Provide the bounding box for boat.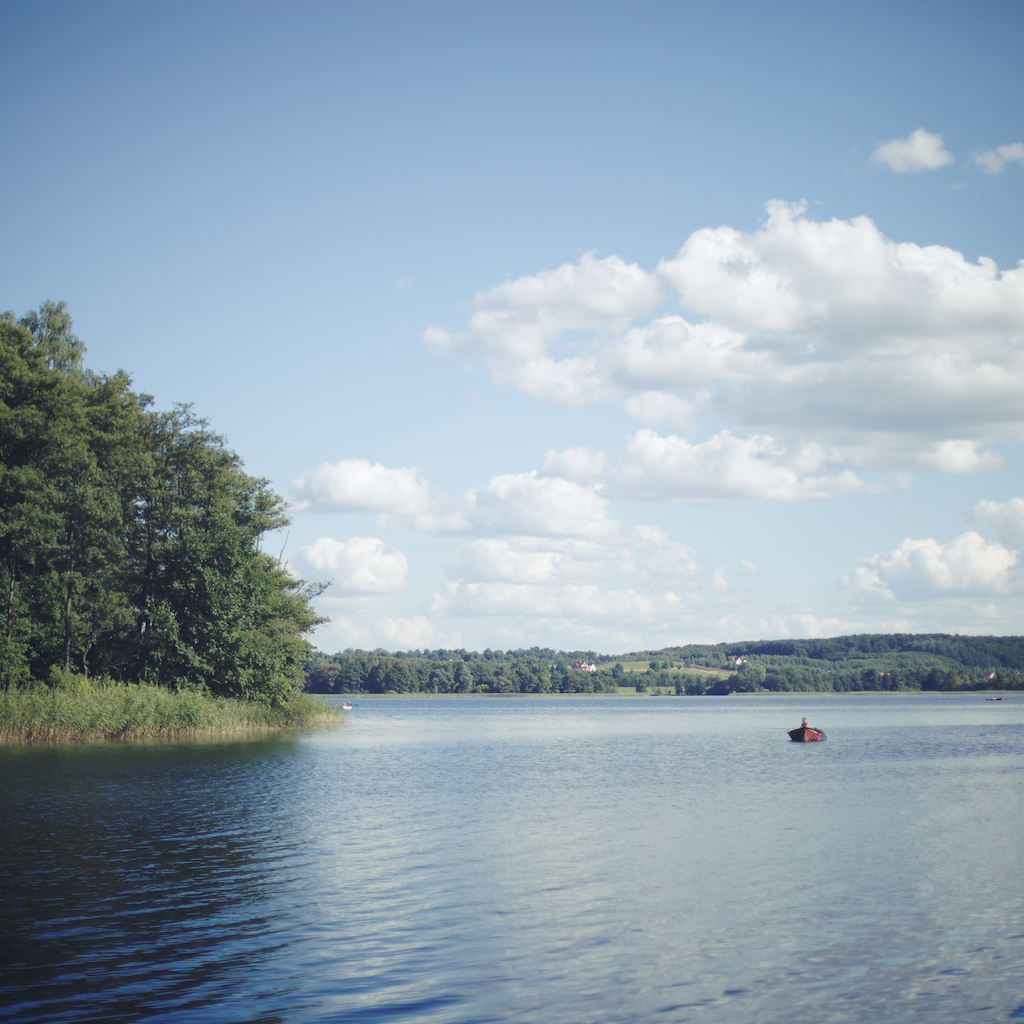
region(784, 726, 826, 742).
